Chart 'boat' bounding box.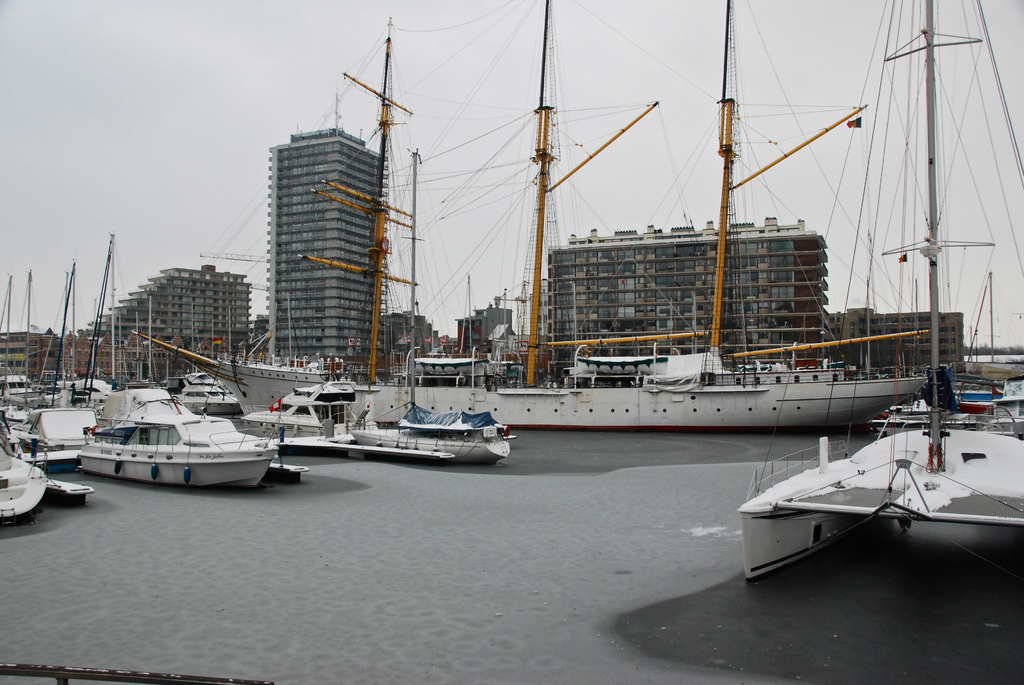
Charted: BBox(0, 395, 91, 485).
